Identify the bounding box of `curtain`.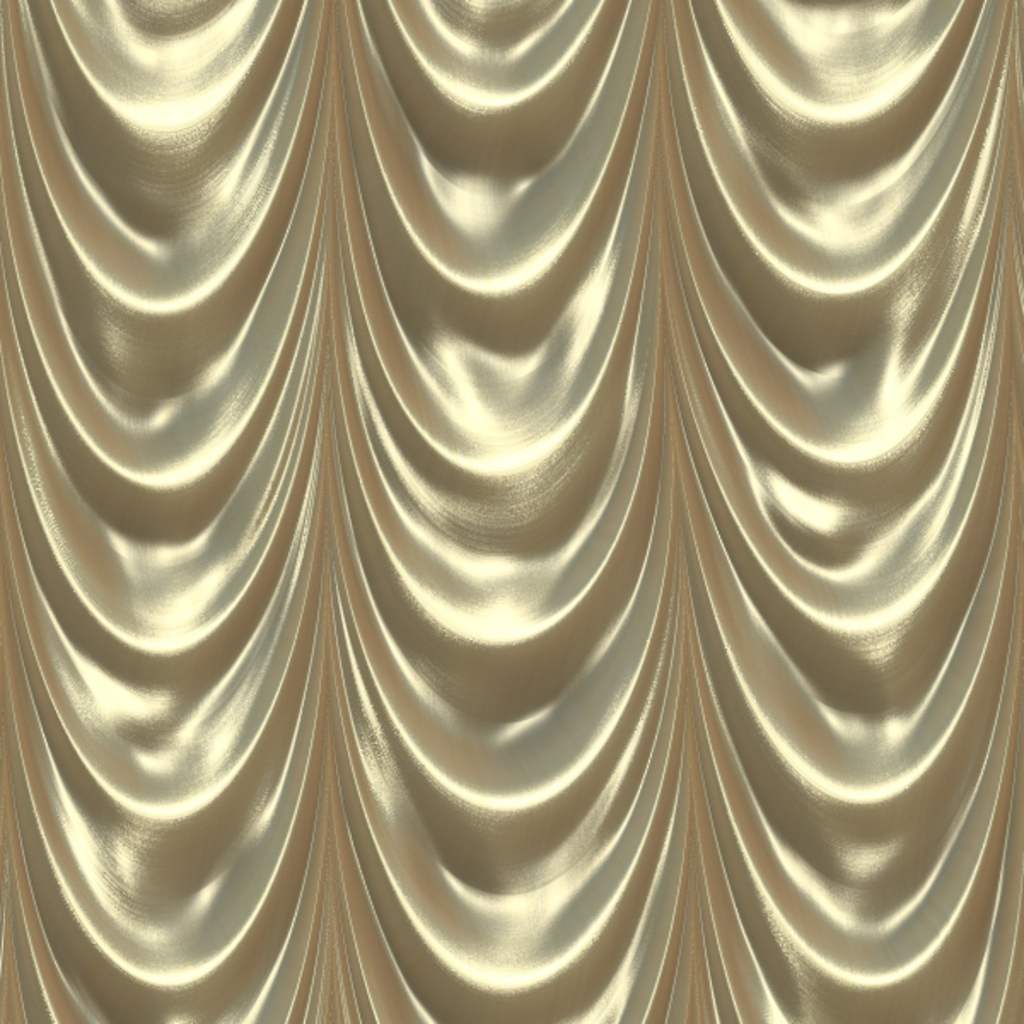
0, 0, 1022, 1022.
